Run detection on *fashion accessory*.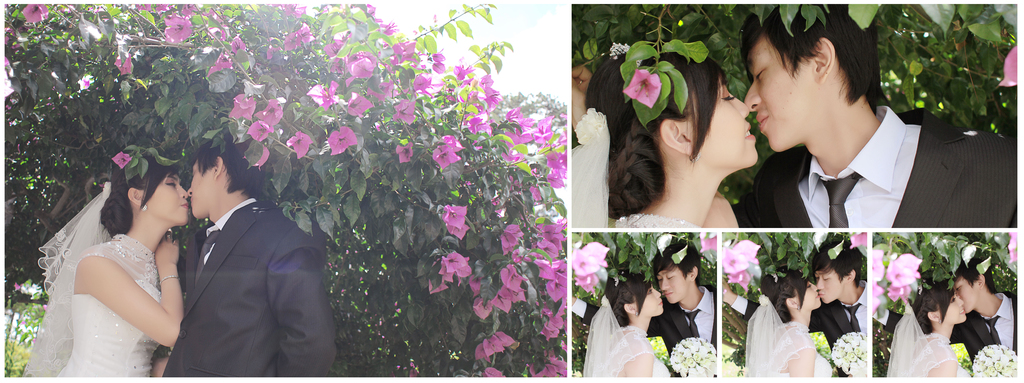
Result: bbox=(604, 40, 633, 61).
